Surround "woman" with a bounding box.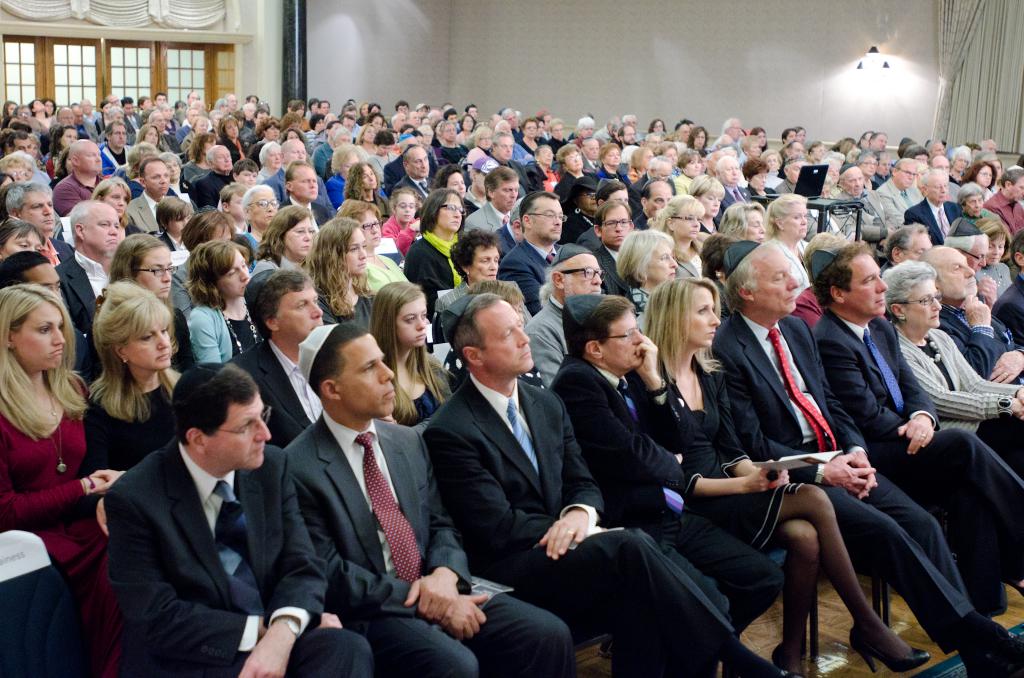
crop(0, 279, 127, 677).
